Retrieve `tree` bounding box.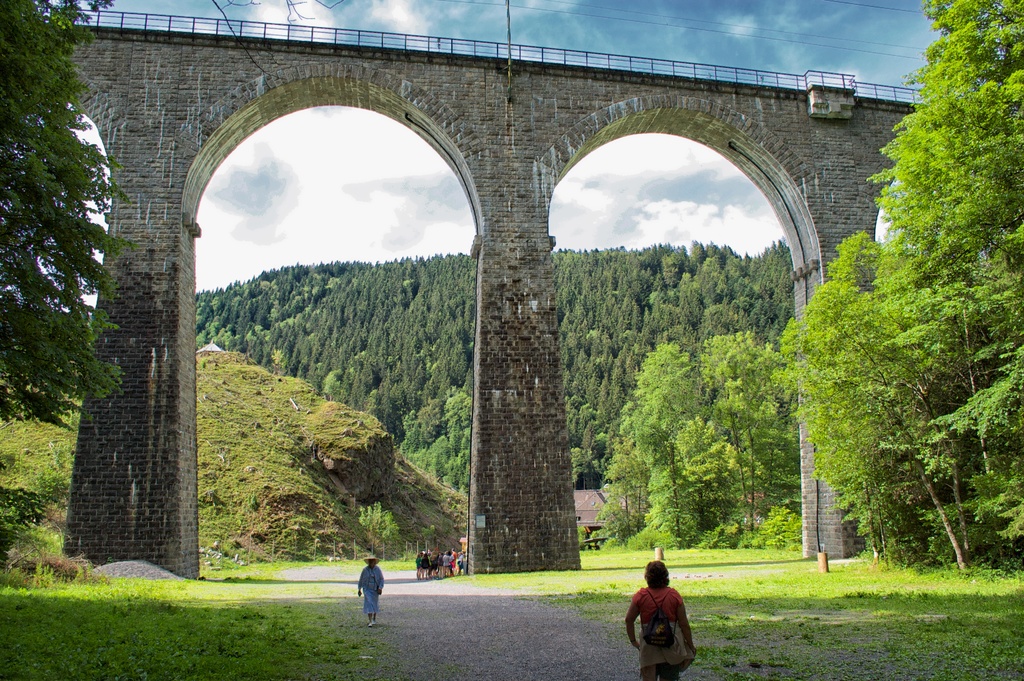
Bounding box: [0,0,140,587].
